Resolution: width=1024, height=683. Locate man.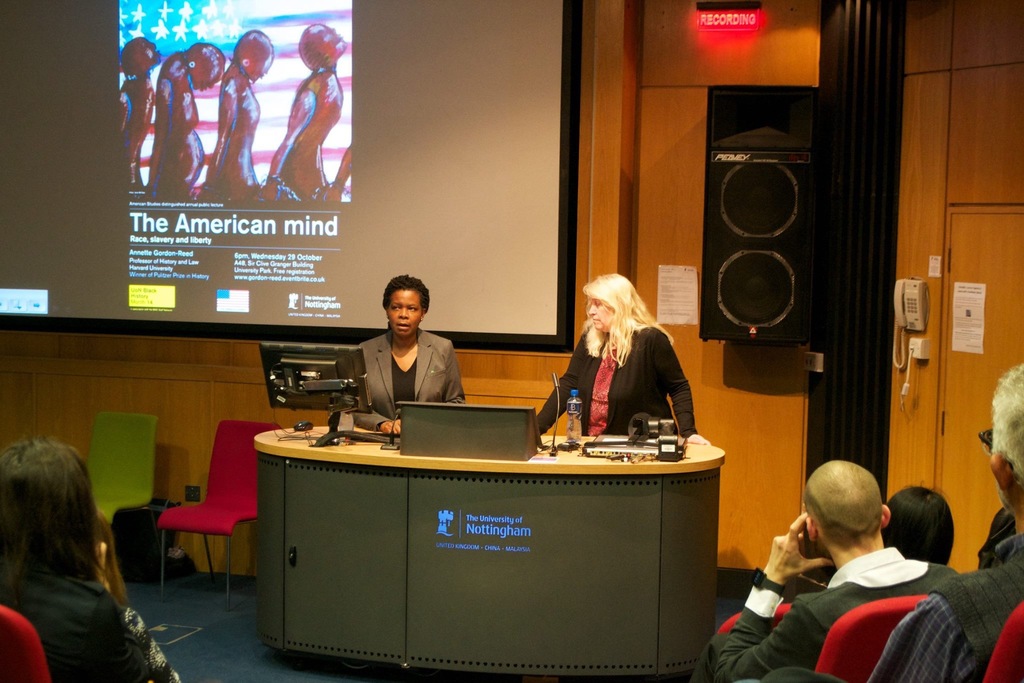
870 364 1023 682.
